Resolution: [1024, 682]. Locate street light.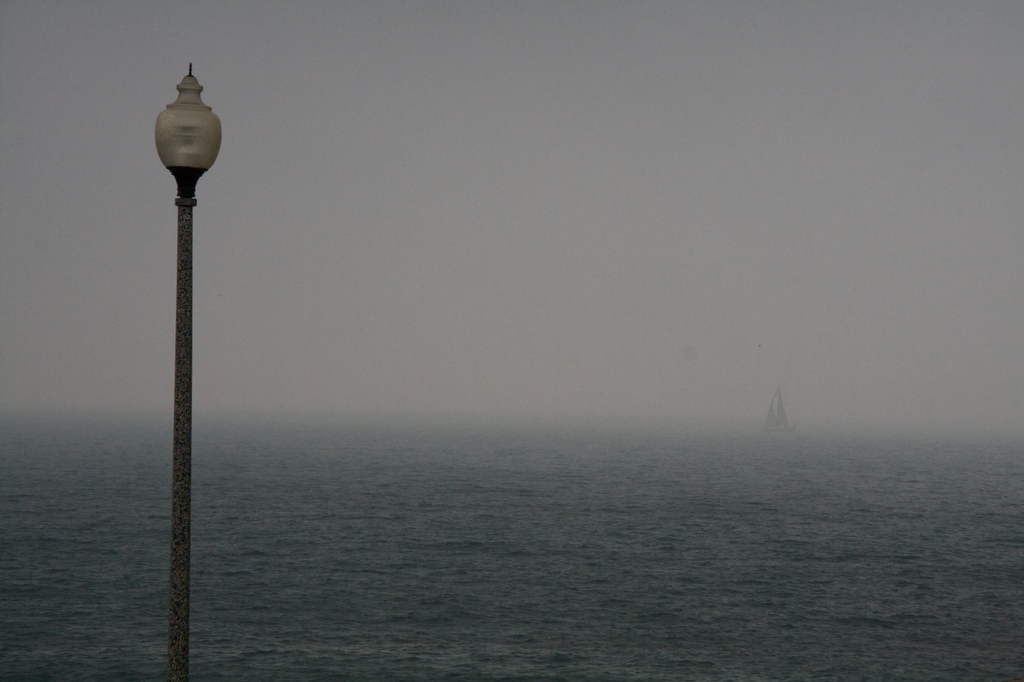
[155, 57, 223, 681].
